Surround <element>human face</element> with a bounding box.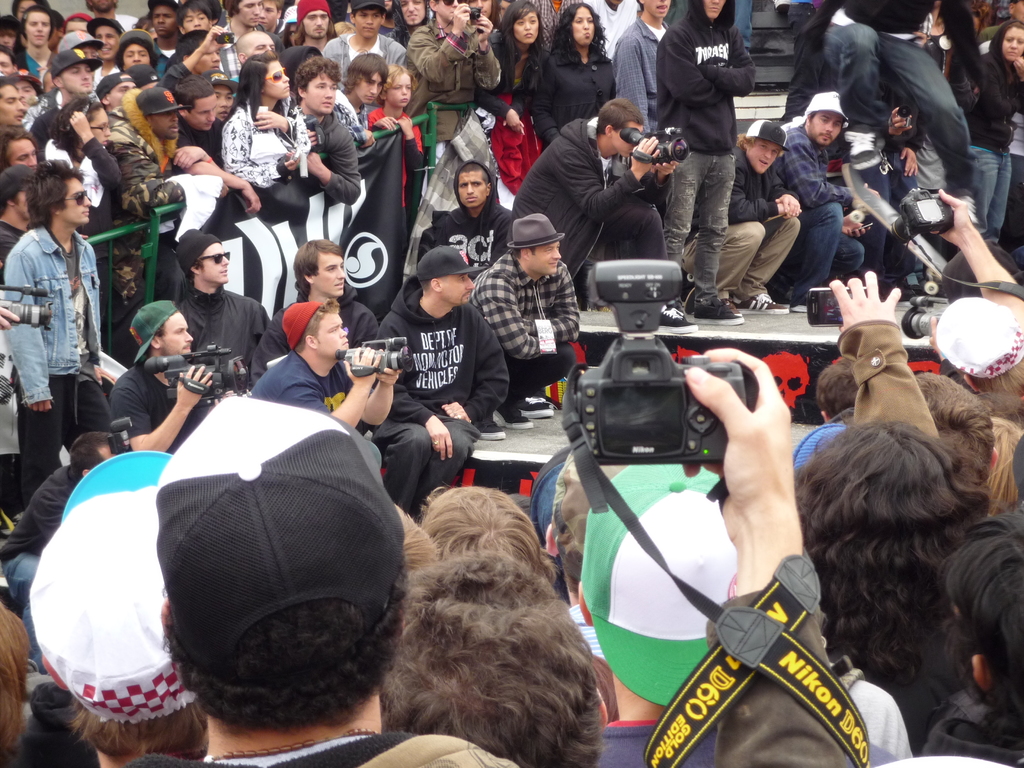
select_region(13, 82, 38, 111).
